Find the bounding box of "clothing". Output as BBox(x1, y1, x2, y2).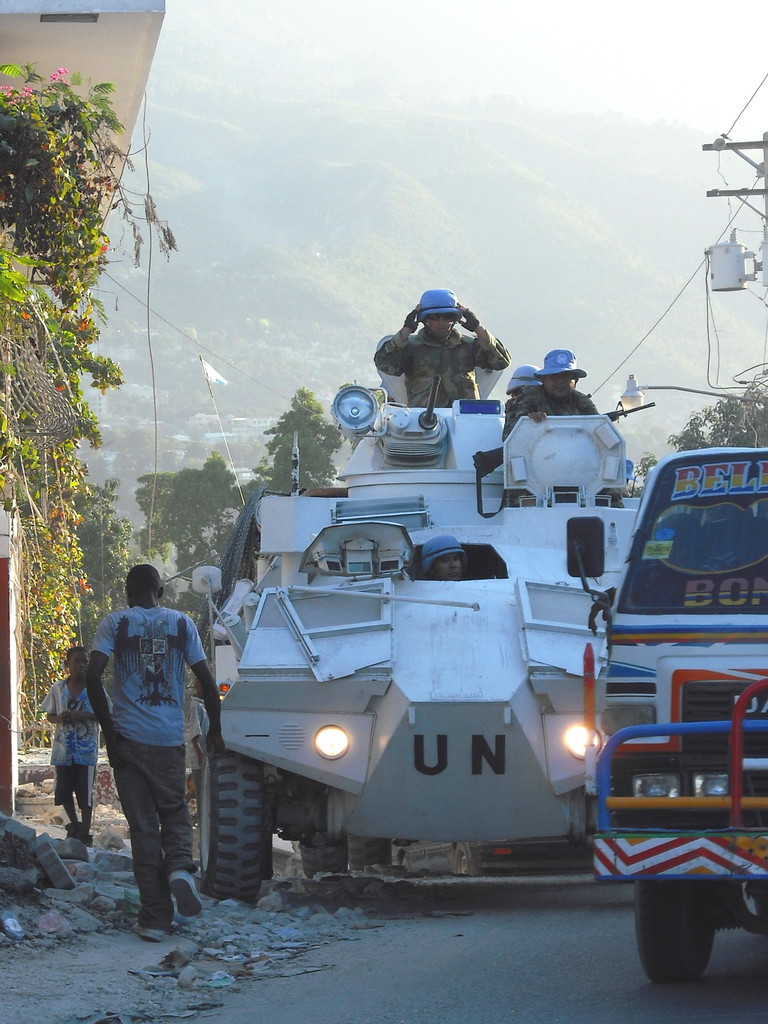
BBox(79, 547, 201, 917).
